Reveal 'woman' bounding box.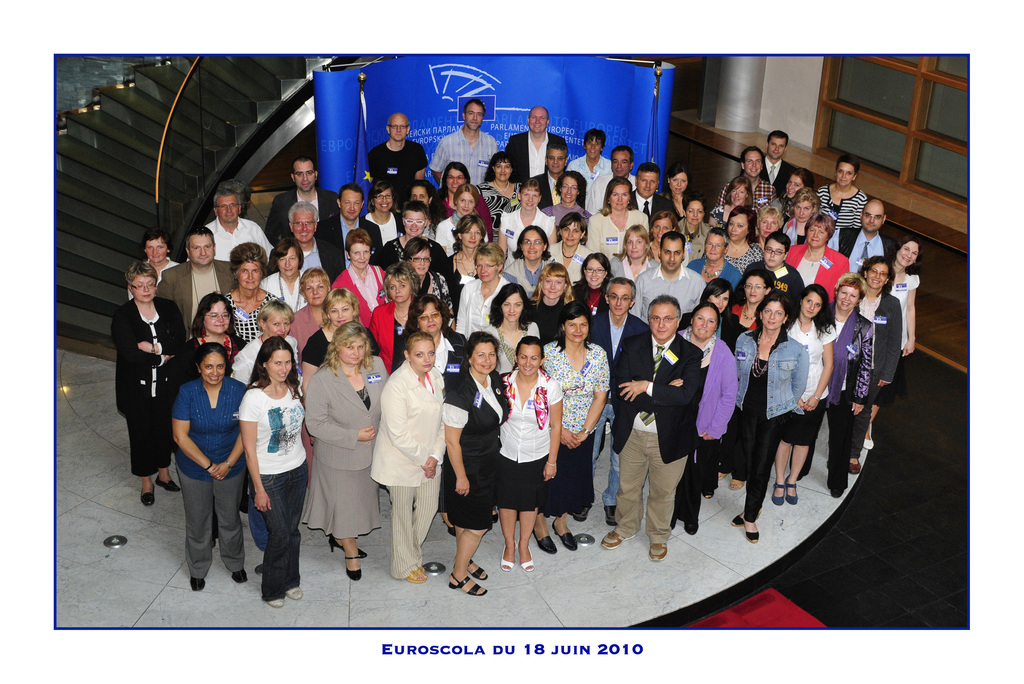
Revealed: pyautogui.locateOnScreen(568, 254, 616, 336).
